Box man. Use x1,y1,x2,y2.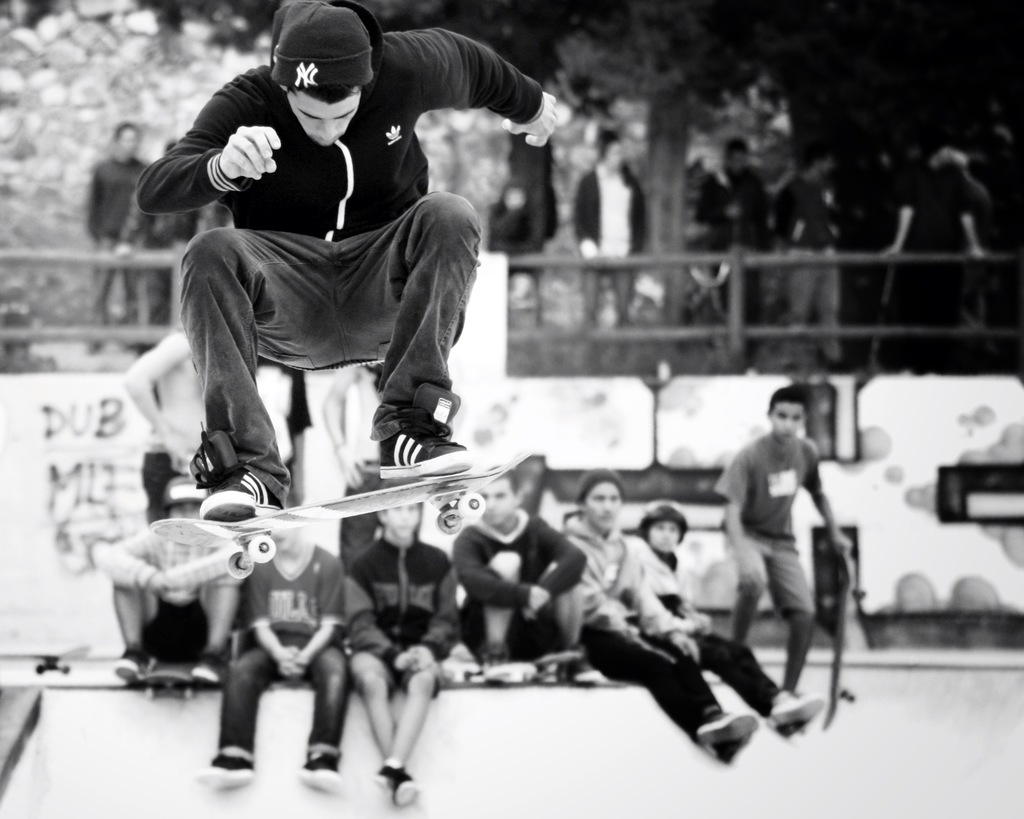
694,139,770,374.
